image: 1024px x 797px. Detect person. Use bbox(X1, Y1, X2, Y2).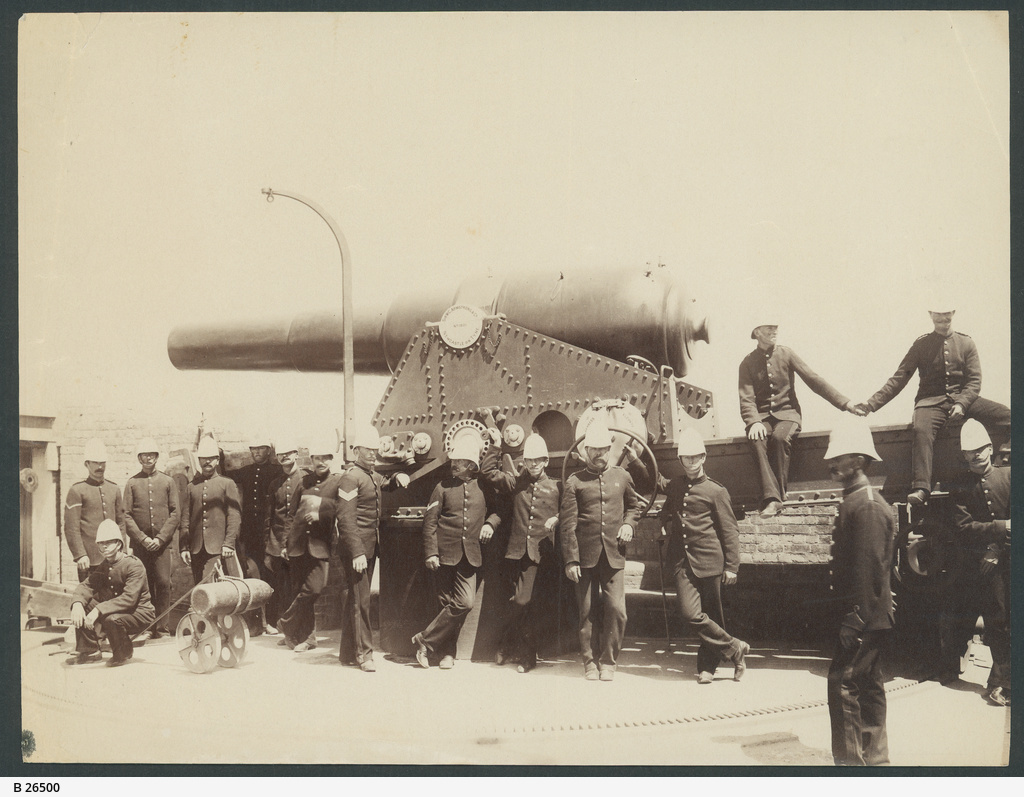
bbox(330, 432, 397, 665).
